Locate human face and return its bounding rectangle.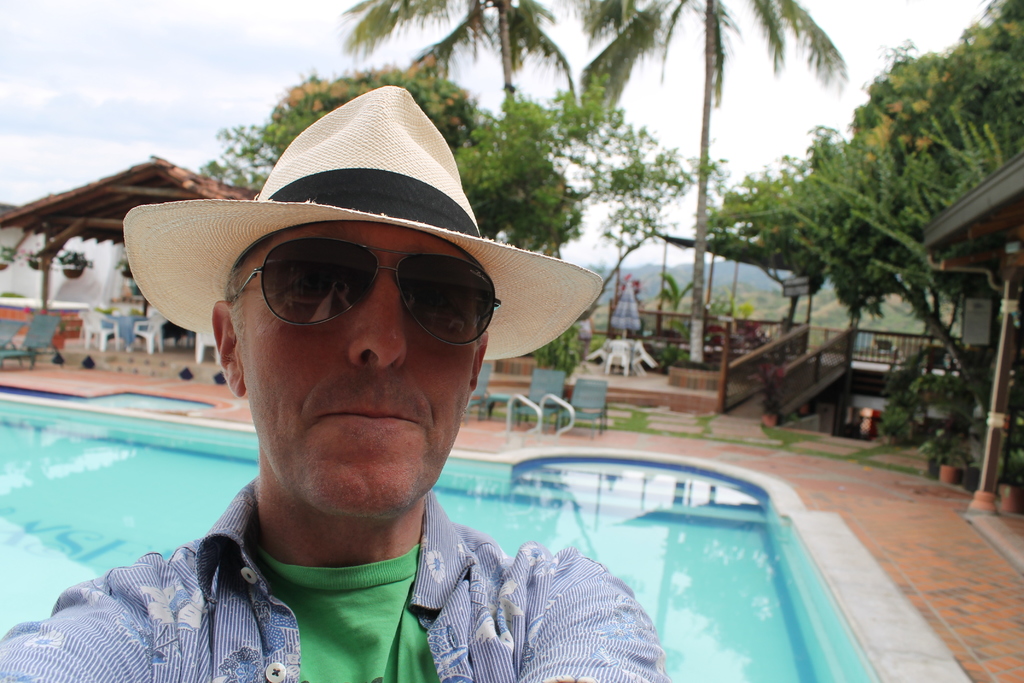
bbox=[235, 226, 481, 504].
